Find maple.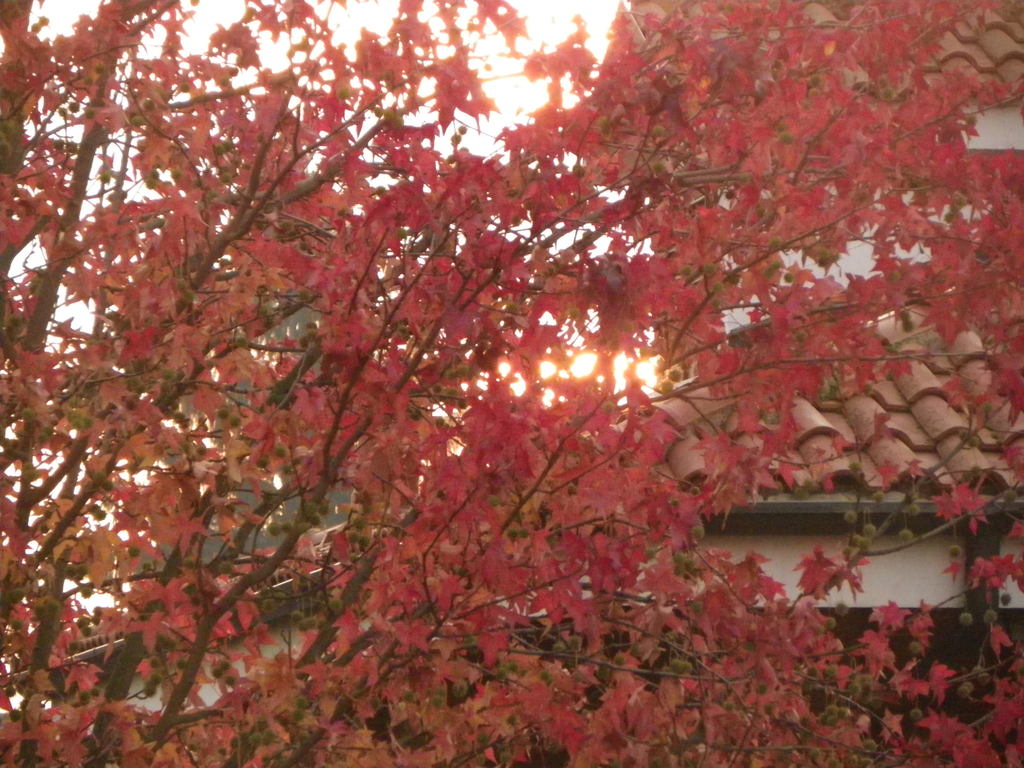
{"left": 0, "top": 0, "right": 1023, "bottom": 767}.
